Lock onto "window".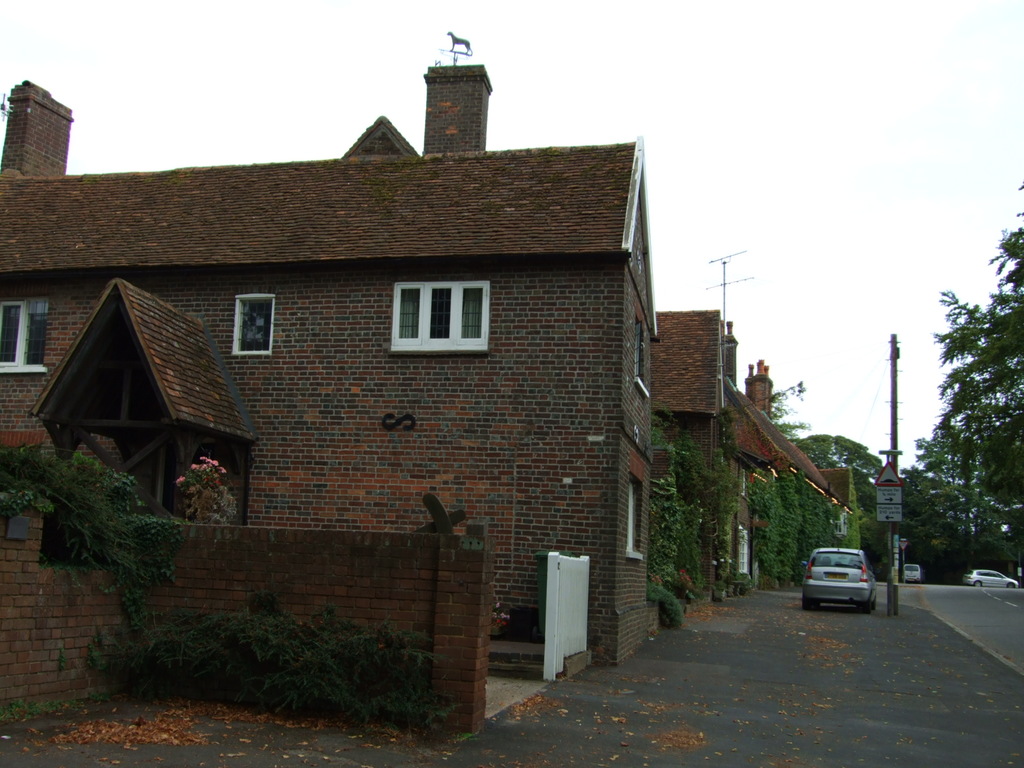
Locked: [left=233, top=294, right=273, bottom=355].
